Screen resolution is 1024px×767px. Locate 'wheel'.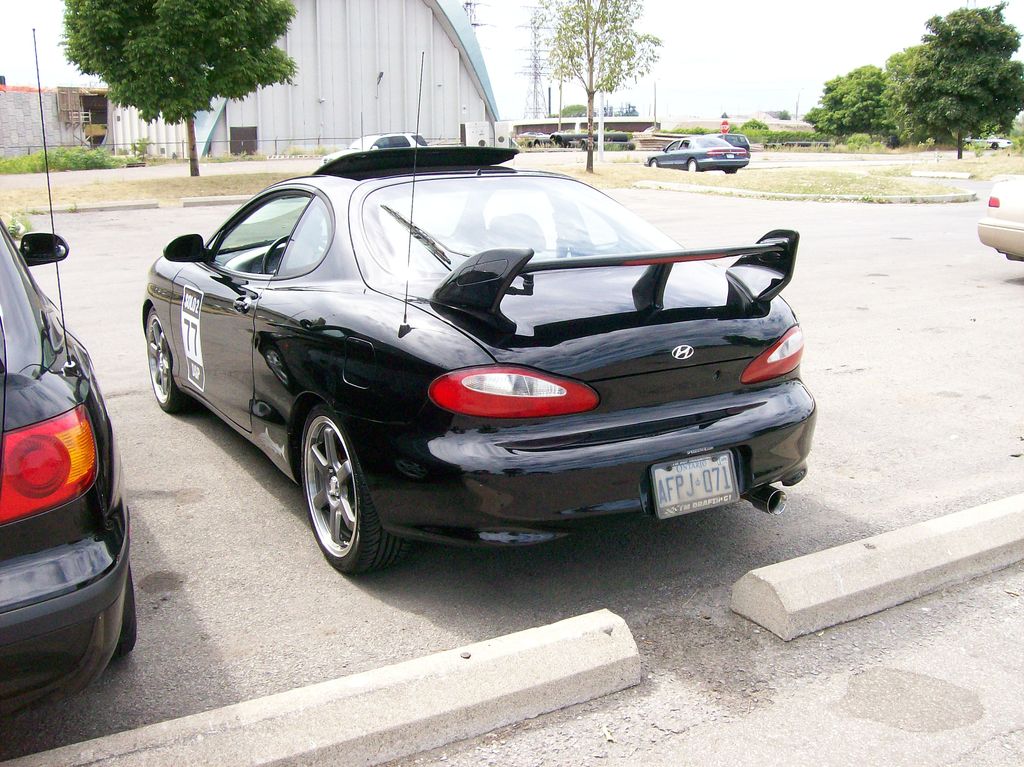
l=651, t=157, r=659, b=167.
